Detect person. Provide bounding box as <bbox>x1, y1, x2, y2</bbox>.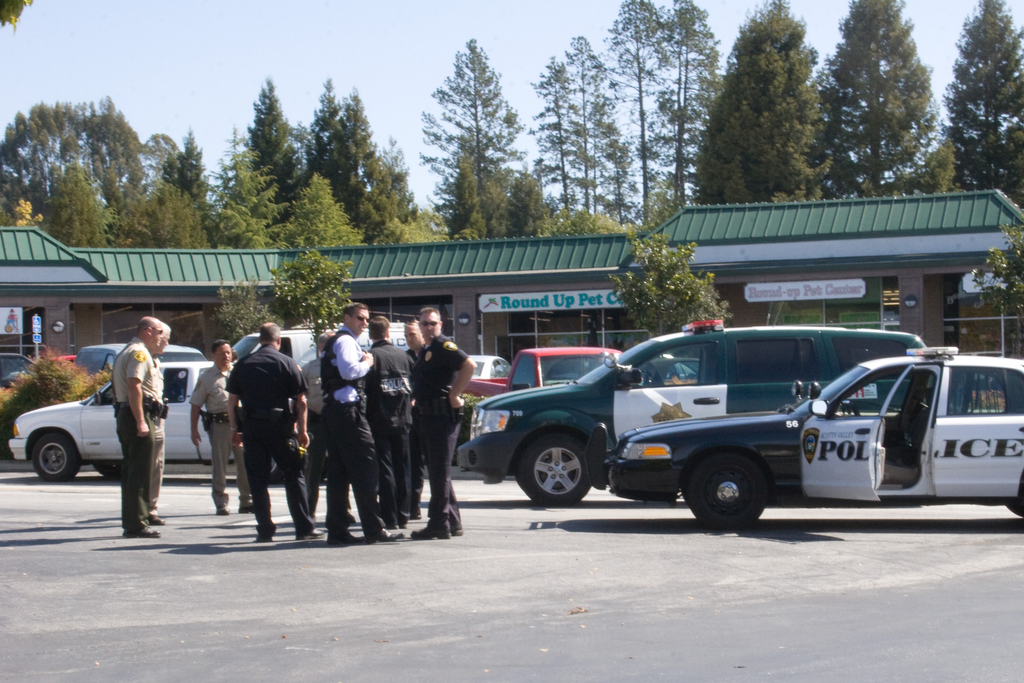
<bbox>399, 321, 419, 517</bbox>.
